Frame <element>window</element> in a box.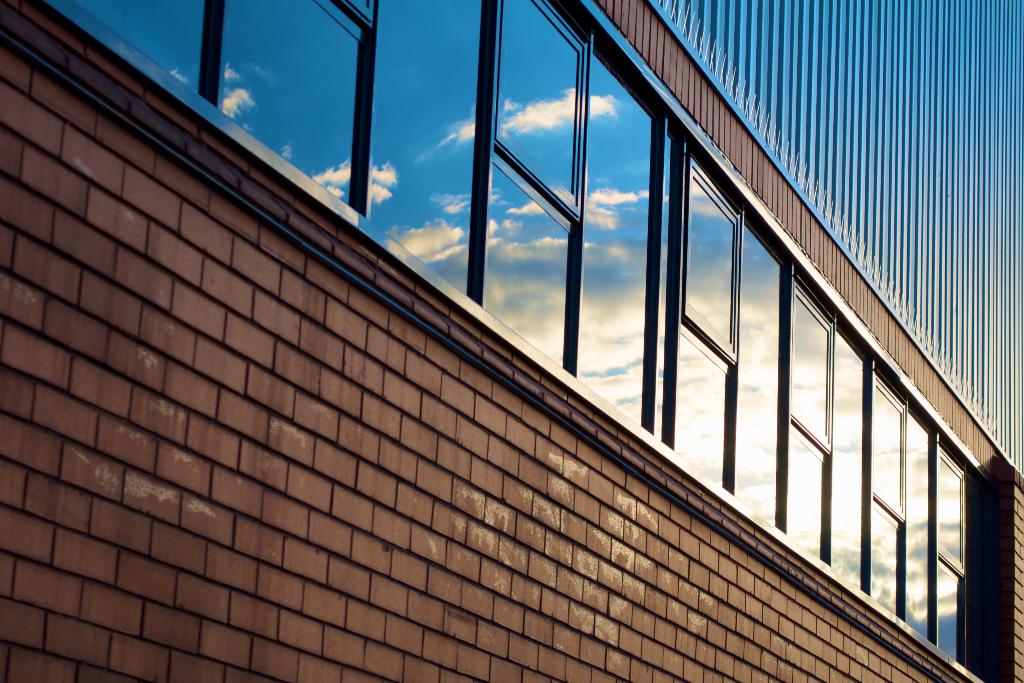
<region>733, 217, 788, 531</region>.
